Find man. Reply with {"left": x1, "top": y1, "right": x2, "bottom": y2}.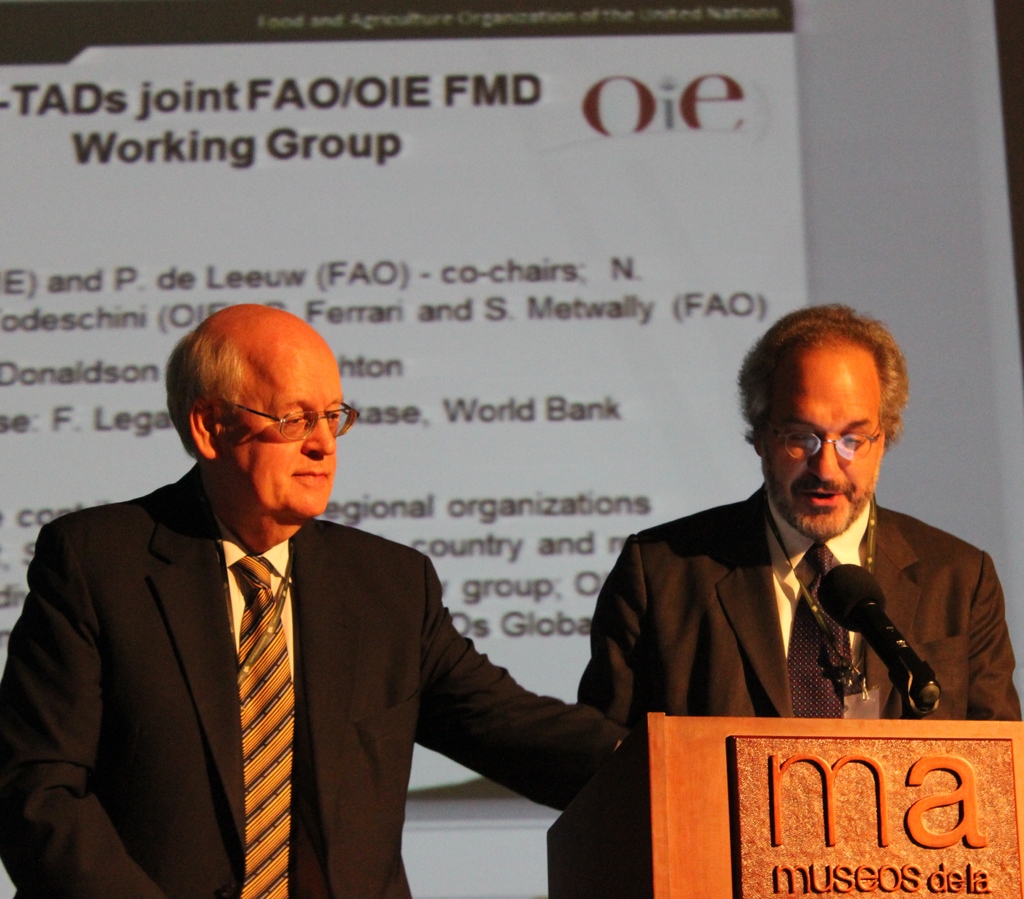
{"left": 546, "top": 279, "right": 1023, "bottom": 898}.
